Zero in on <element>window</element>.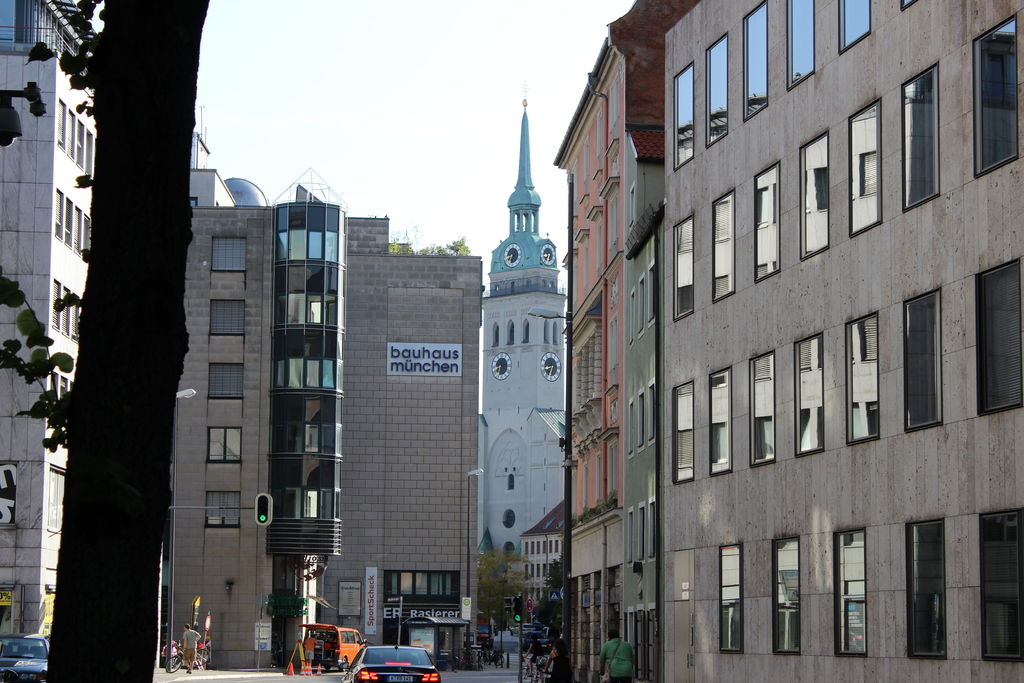
Zeroed in: {"left": 273, "top": 393, "right": 344, "bottom": 457}.
